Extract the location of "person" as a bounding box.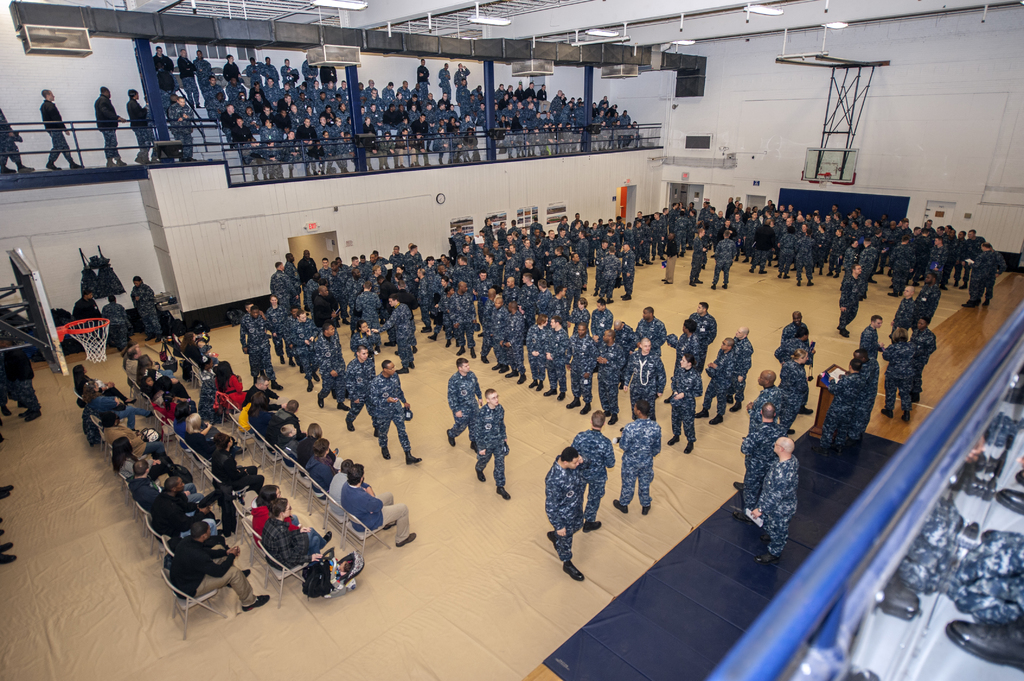
detection(131, 271, 159, 340).
